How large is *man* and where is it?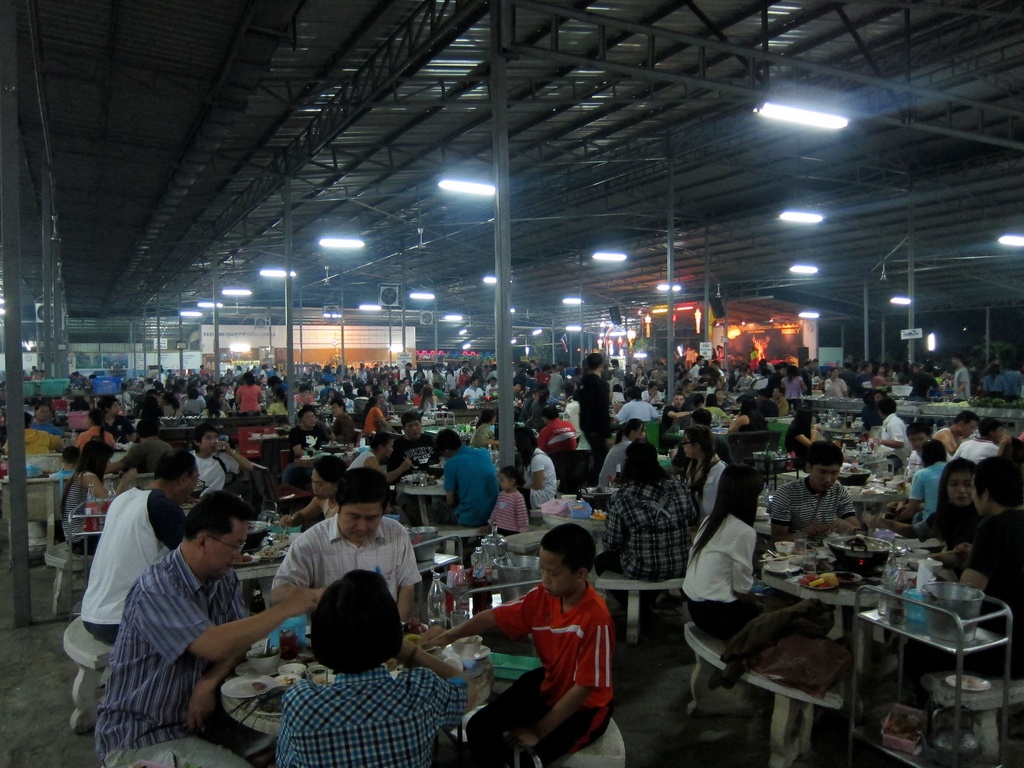
Bounding box: bbox=[823, 367, 849, 397].
